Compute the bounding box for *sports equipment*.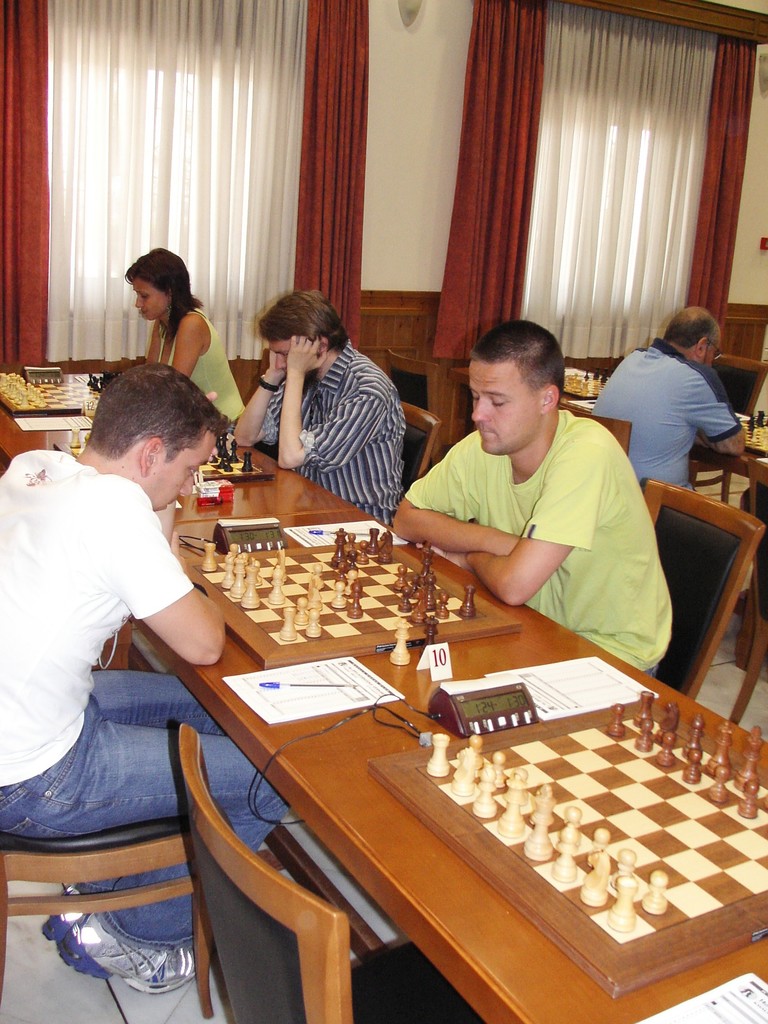
[199,526,516,669].
